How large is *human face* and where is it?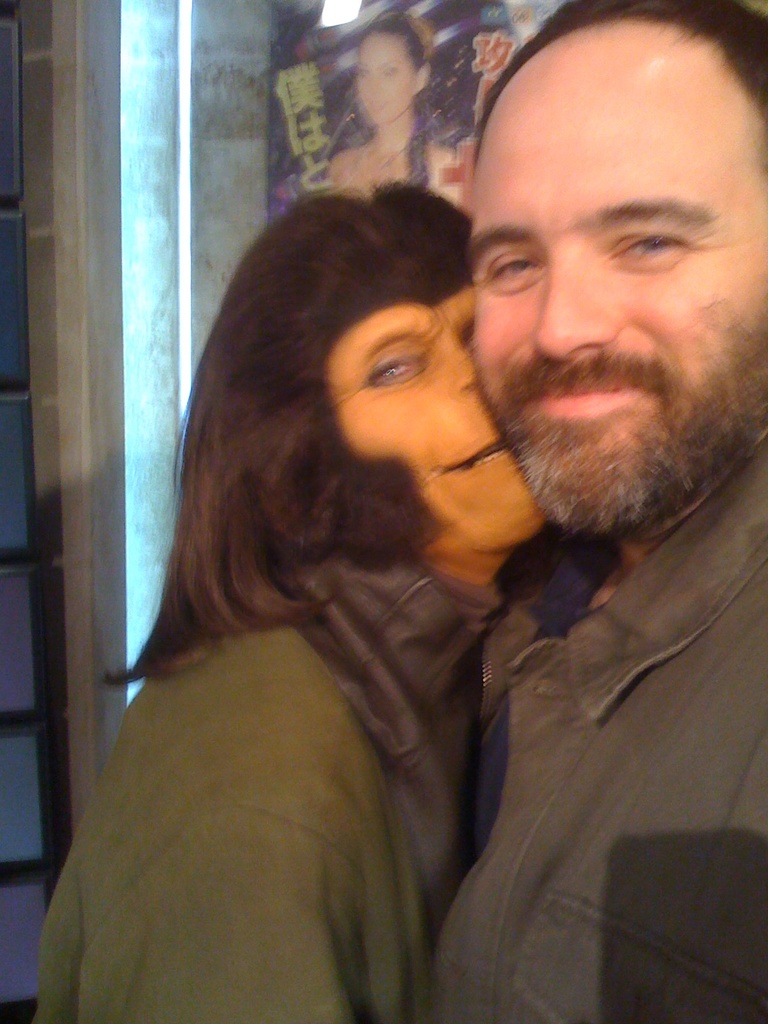
Bounding box: {"left": 460, "top": 84, "right": 767, "bottom": 545}.
